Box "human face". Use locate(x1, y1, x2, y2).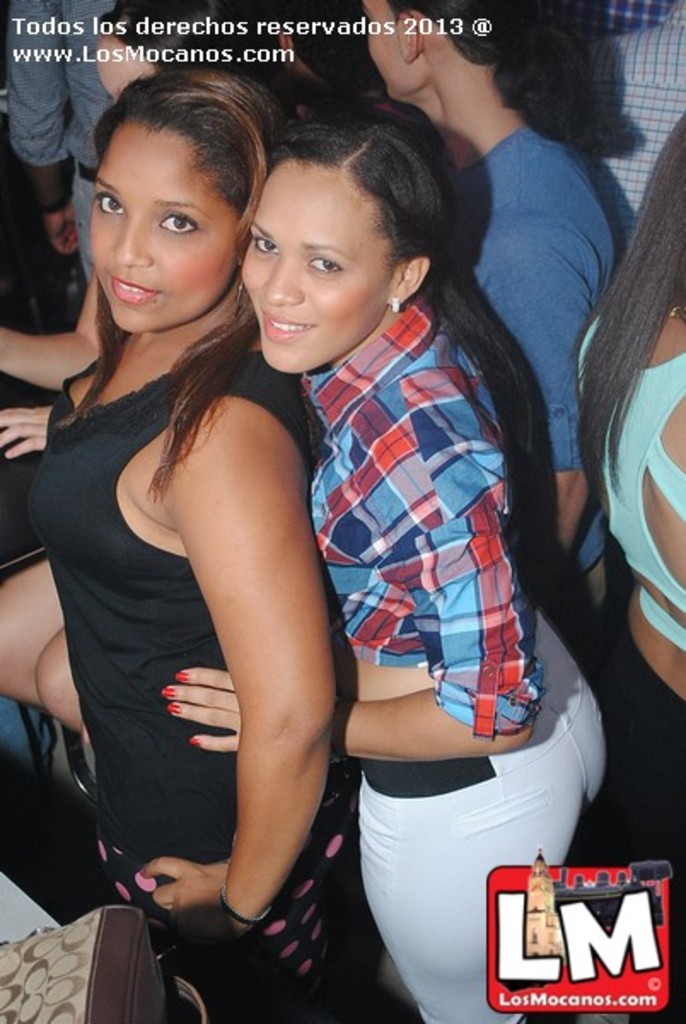
locate(78, 128, 244, 336).
